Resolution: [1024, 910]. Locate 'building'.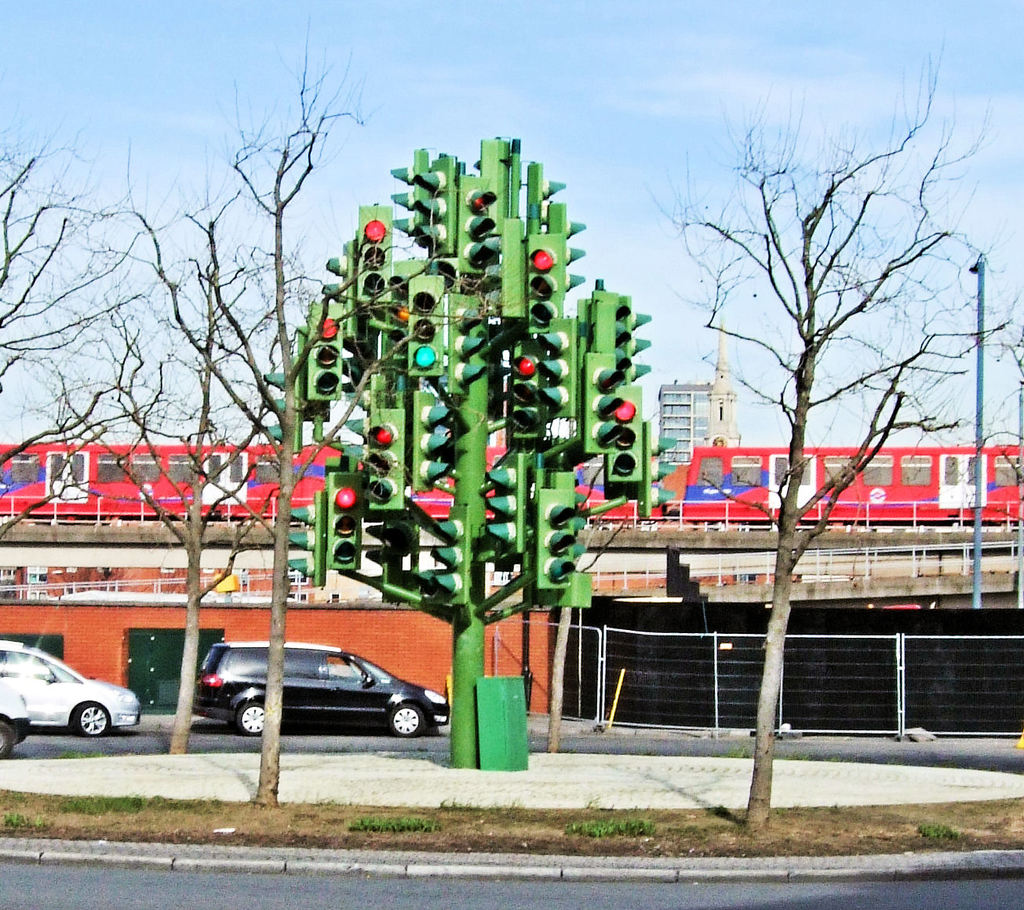
712/323/735/446.
